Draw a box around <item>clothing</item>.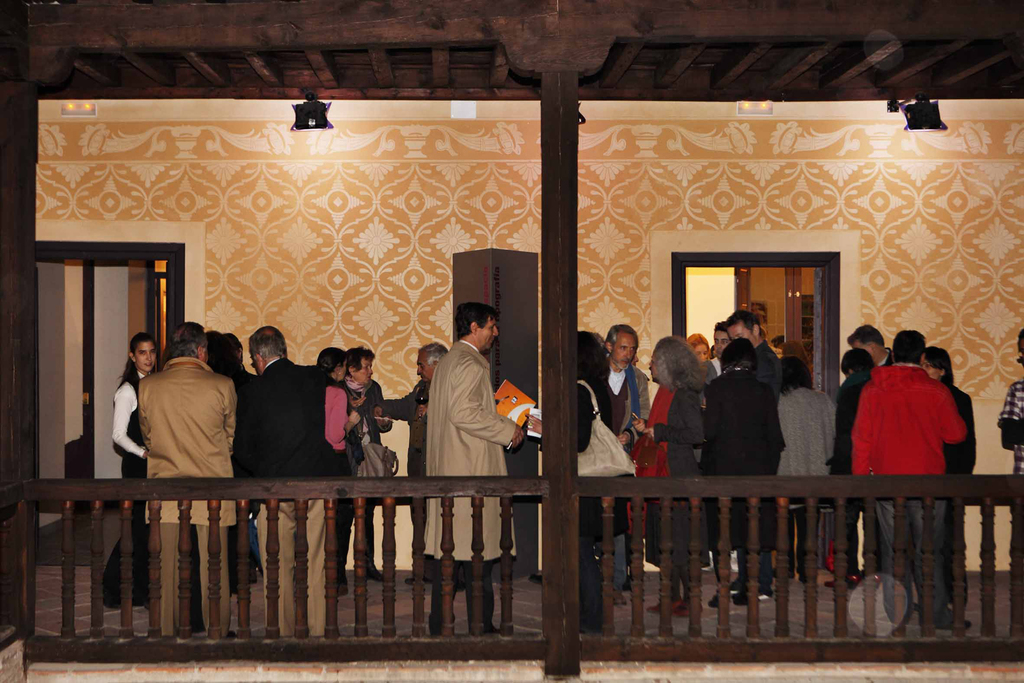
x1=824 y1=367 x2=867 y2=571.
